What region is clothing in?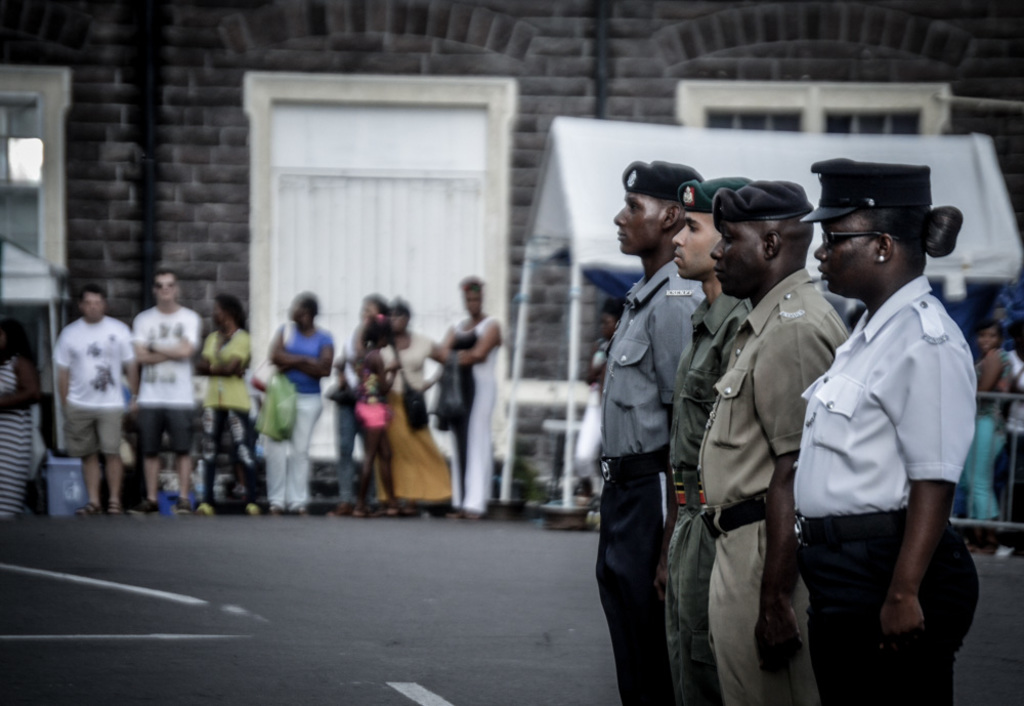
x1=201, y1=333, x2=260, y2=503.
